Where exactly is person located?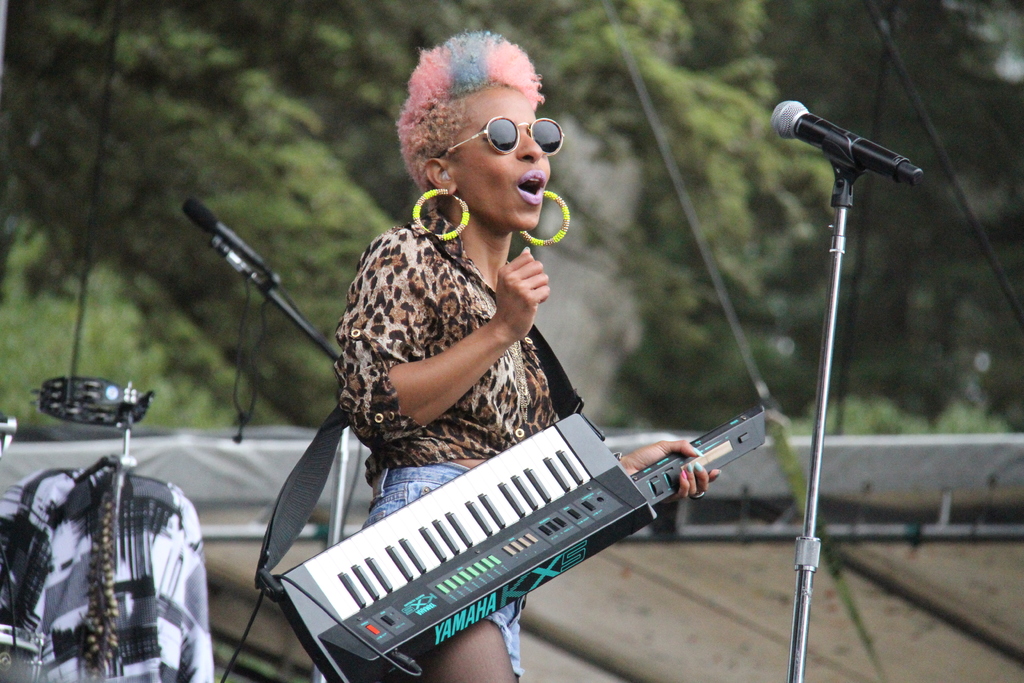
Its bounding box is (x1=334, y1=29, x2=722, y2=682).
